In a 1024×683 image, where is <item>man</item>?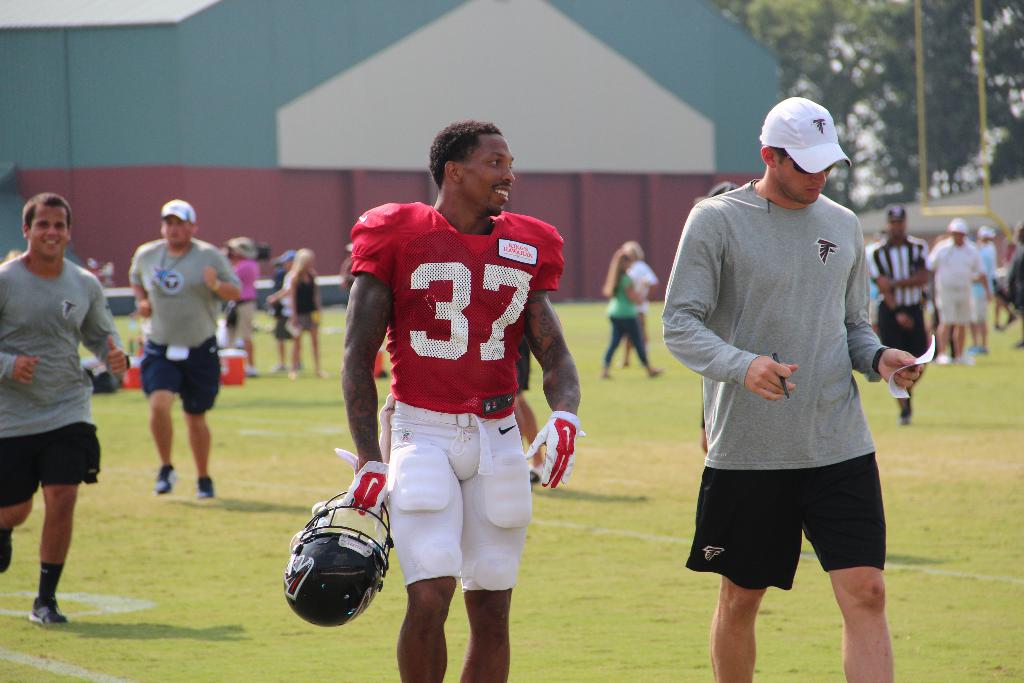
bbox=[658, 92, 911, 682].
